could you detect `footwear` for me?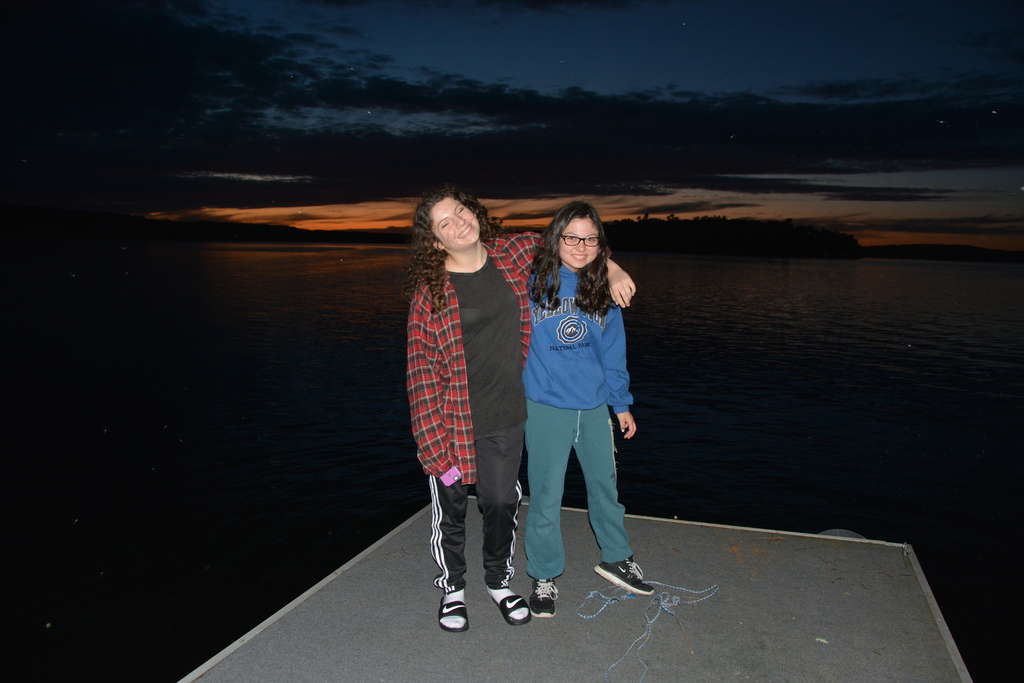
Detection result: region(529, 580, 559, 617).
